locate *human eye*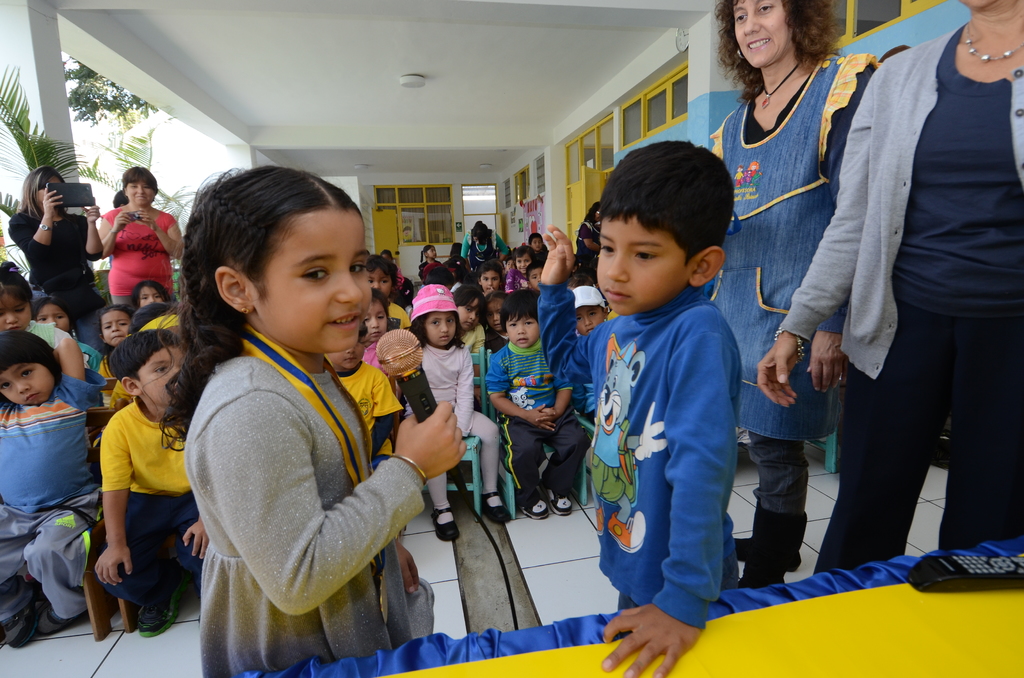
bbox=[465, 303, 474, 314]
